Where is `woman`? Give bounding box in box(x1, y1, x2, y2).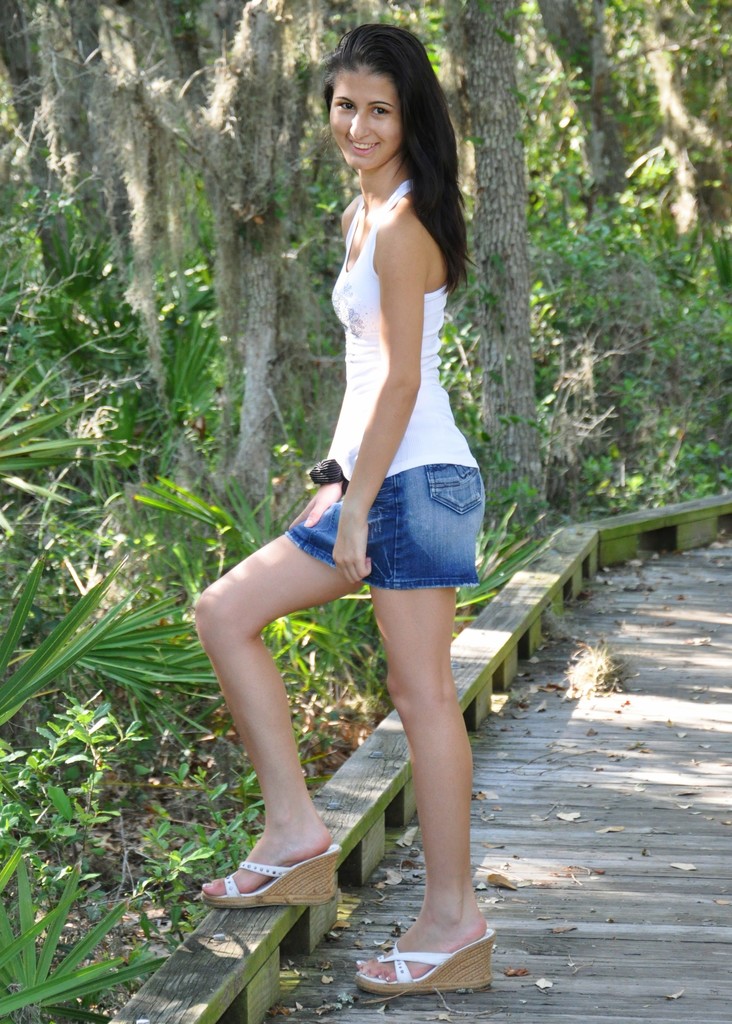
box(197, 18, 517, 970).
